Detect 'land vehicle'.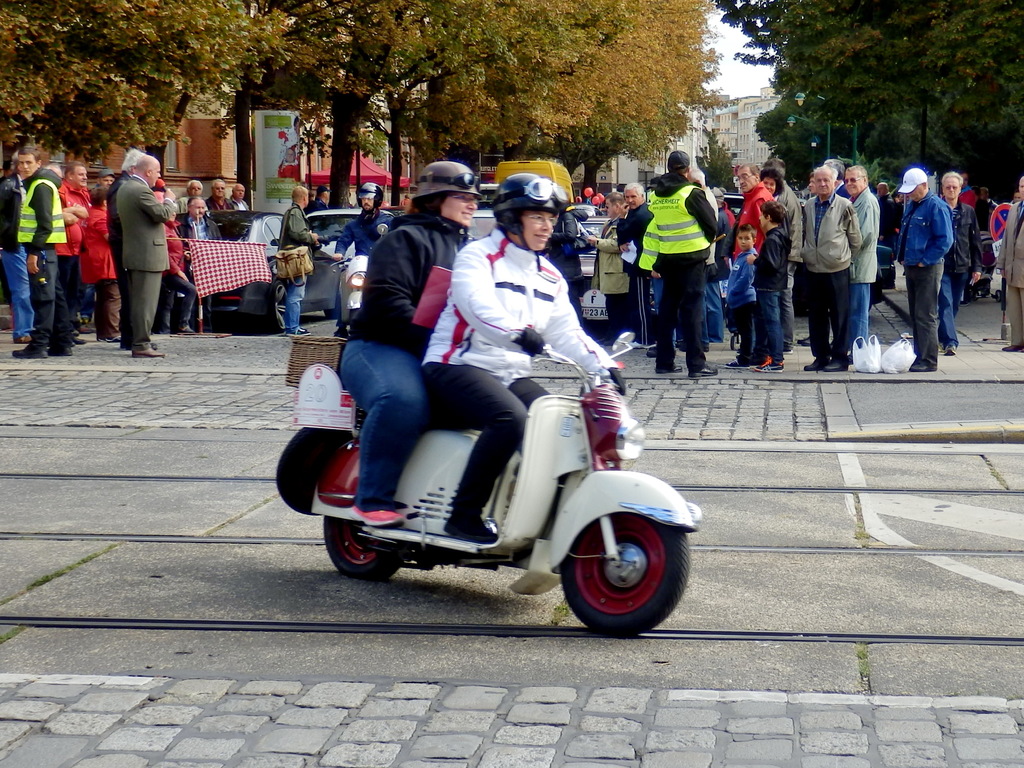
Detected at [x1=303, y1=207, x2=396, y2=259].
